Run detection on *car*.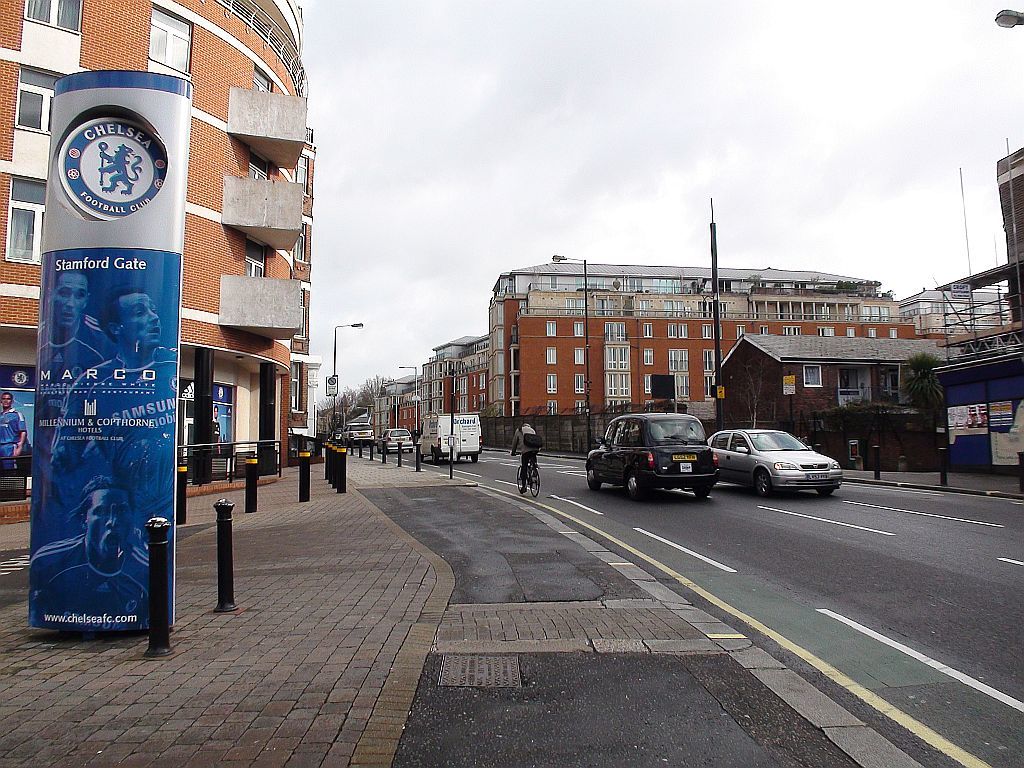
Result: [x1=705, y1=423, x2=854, y2=497].
